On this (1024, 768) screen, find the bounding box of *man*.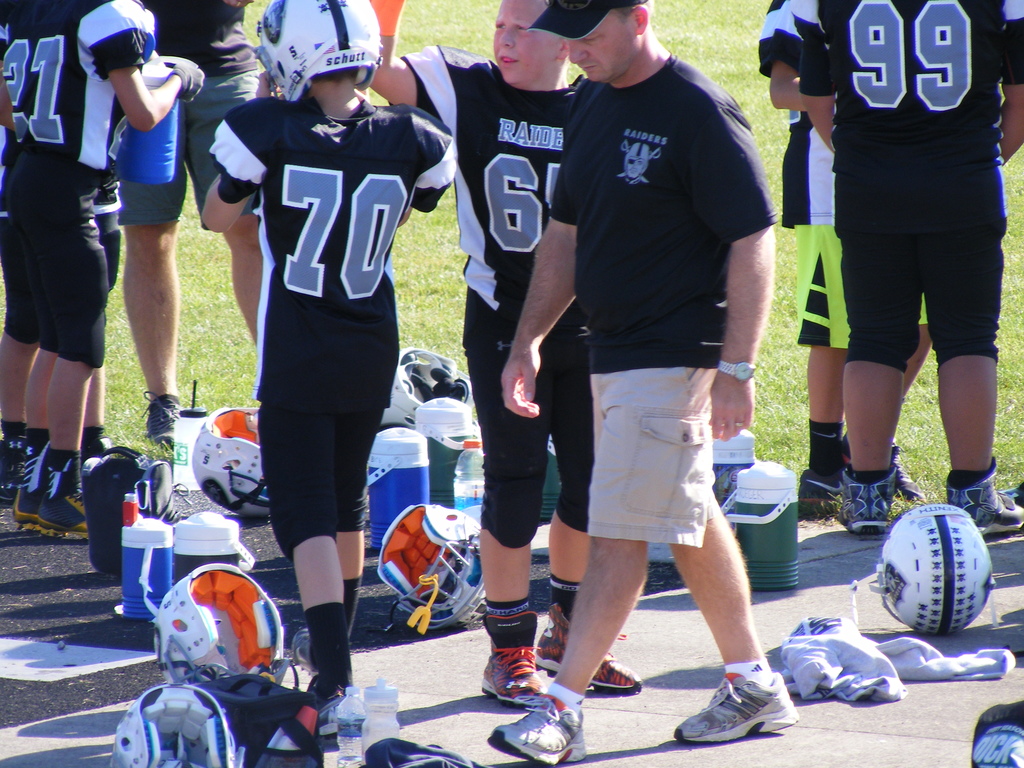
Bounding box: 365:0:646:712.
